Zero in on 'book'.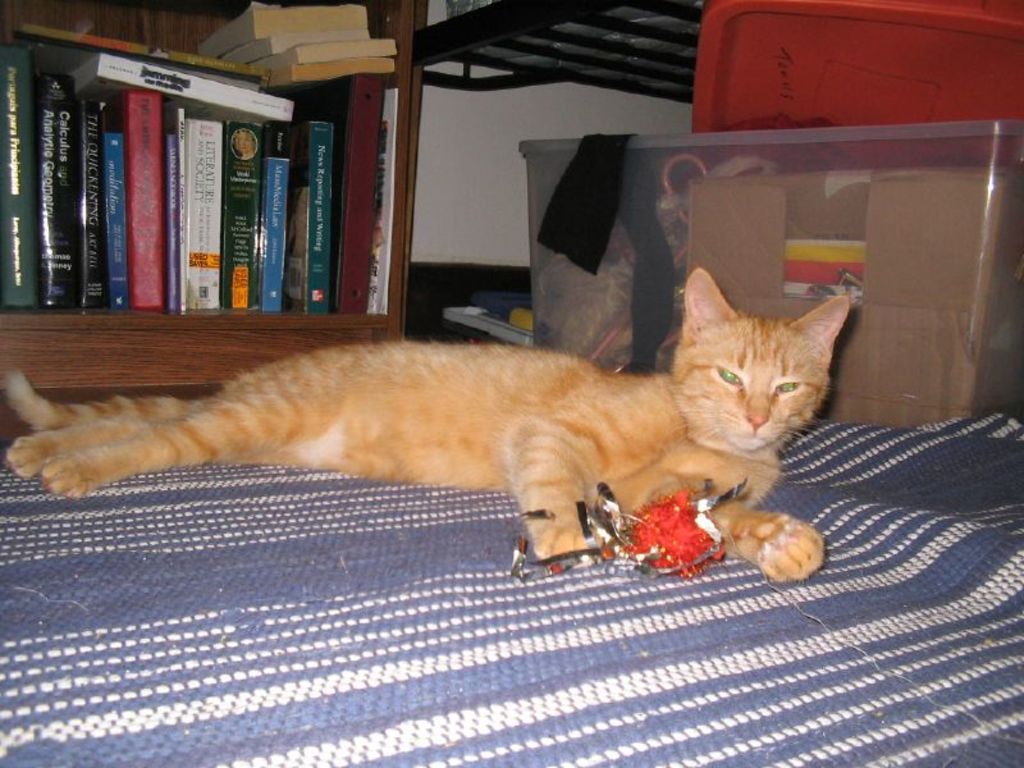
Zeroed in: 278:115:343:311.
